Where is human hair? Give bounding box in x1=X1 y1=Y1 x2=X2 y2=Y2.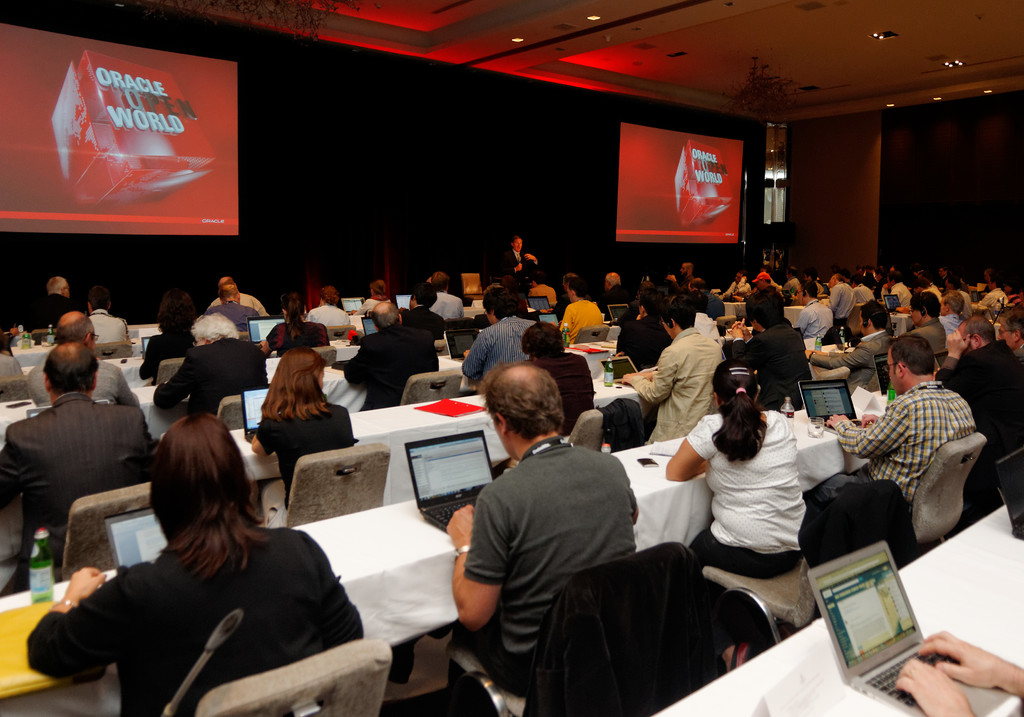
x1=959 y1=290 x2=972 y2=313.
